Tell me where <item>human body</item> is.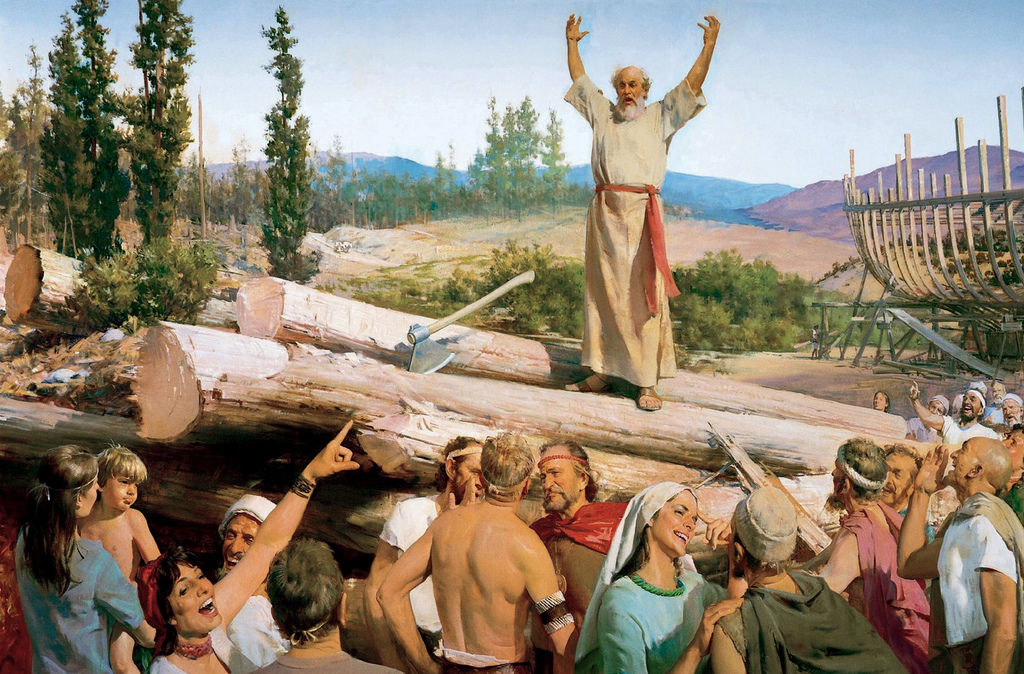
<item>human body</item> is at {"left": 24, "top": 446, "right": 165, "bottom": 671}.
